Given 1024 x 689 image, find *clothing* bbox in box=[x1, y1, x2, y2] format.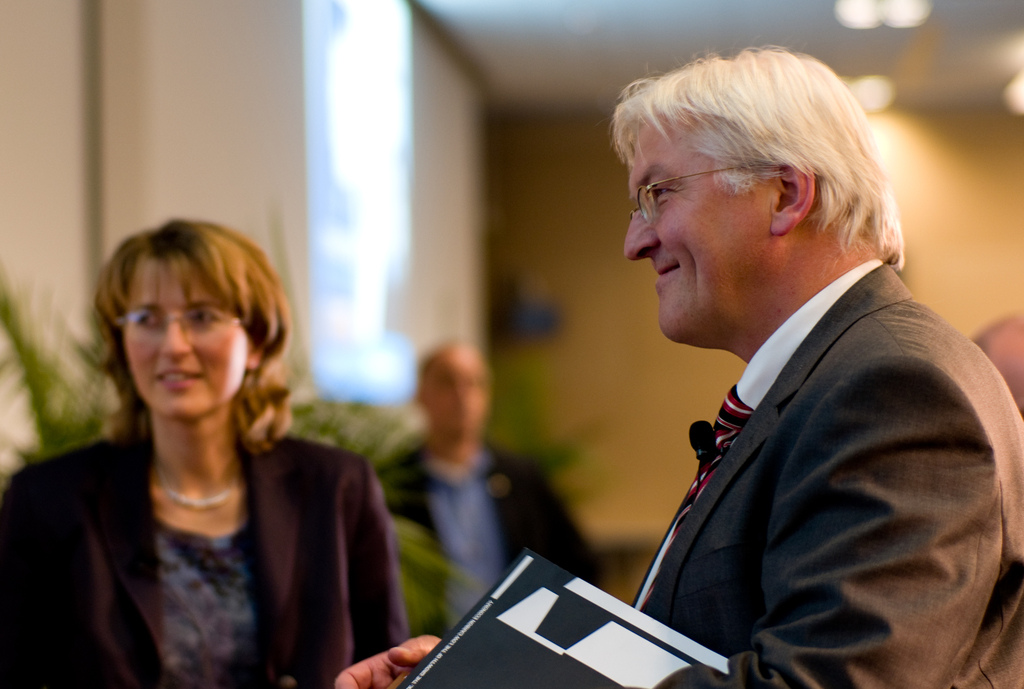
box=[0, 405, 417, 688].
